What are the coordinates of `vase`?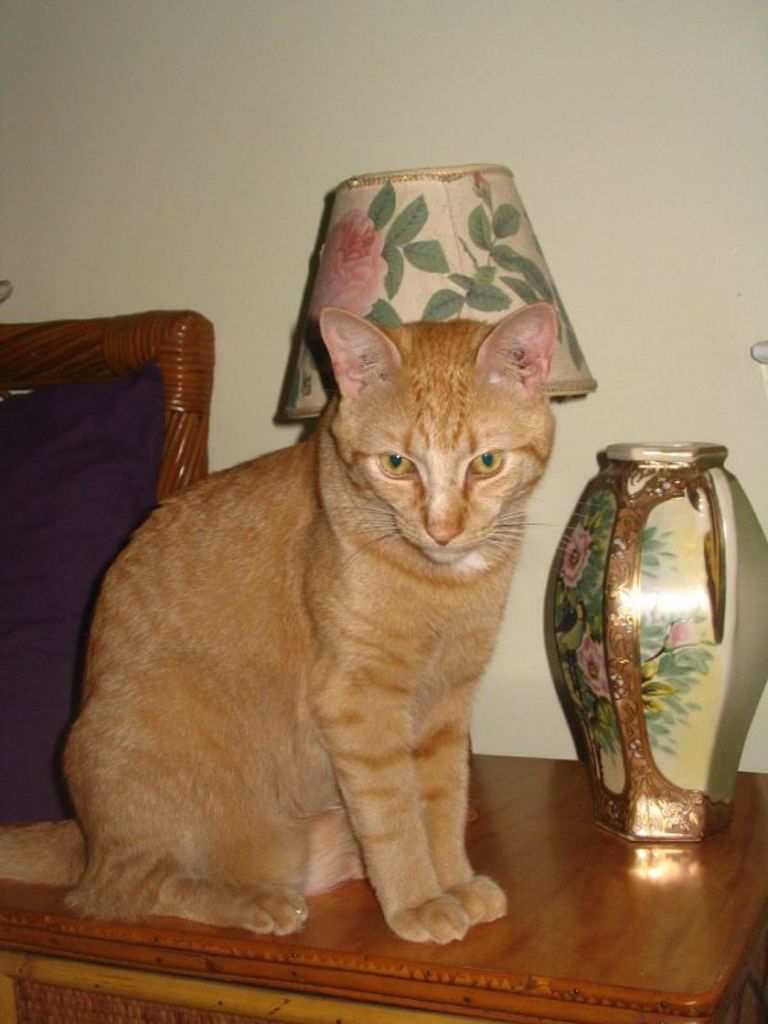
box(544, 435, 767, 852).
